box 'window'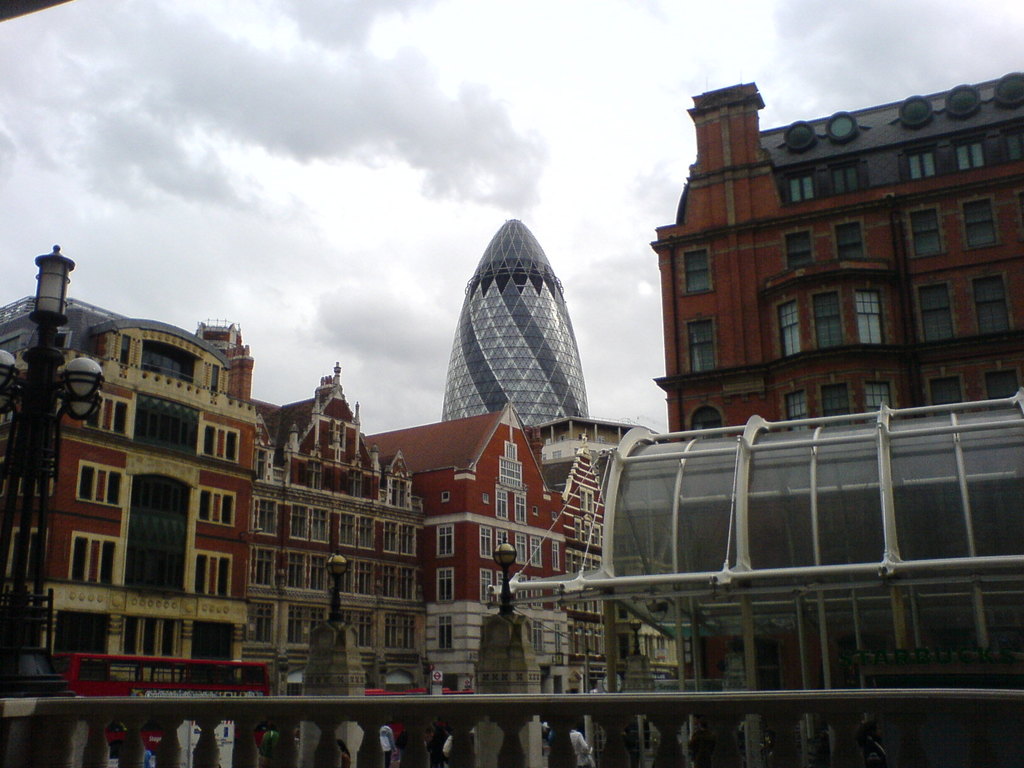
bbox=[783, 388, 806, 427]
